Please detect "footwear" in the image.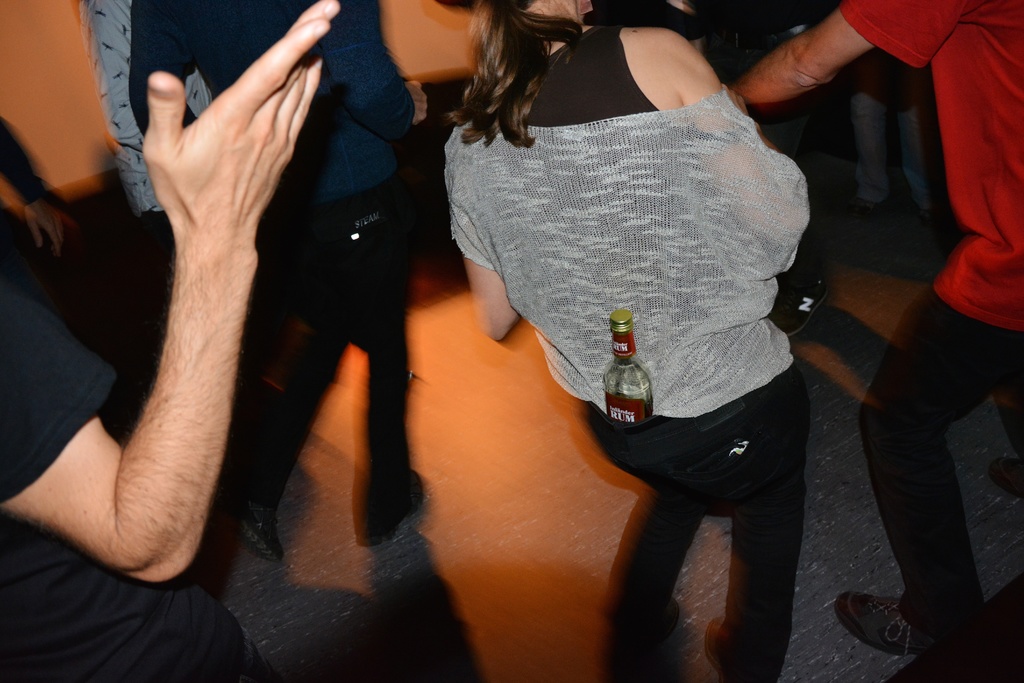
(244,503,286,562).
